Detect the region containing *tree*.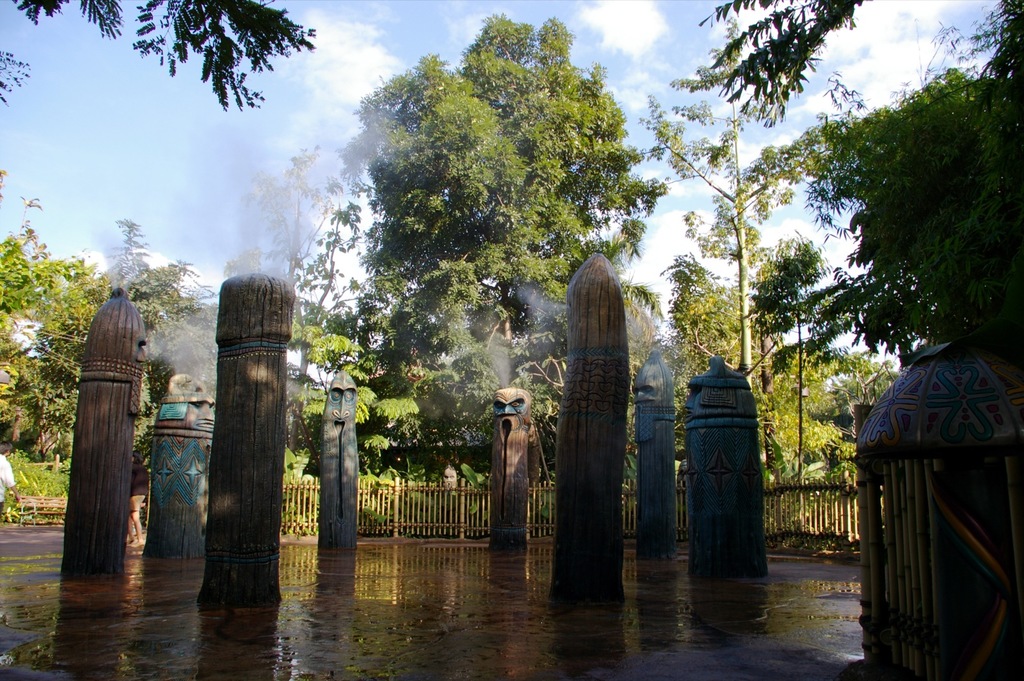
box(0, 49, 31, 104).
